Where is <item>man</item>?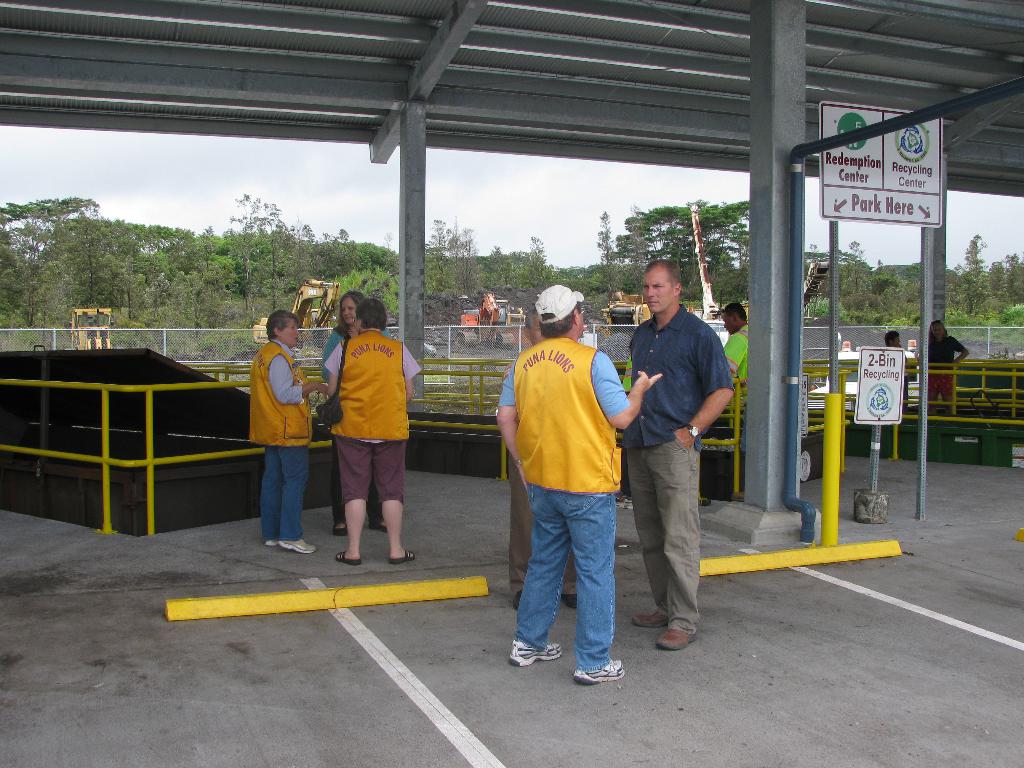
<region>507, 303, 586, 614</region>.
